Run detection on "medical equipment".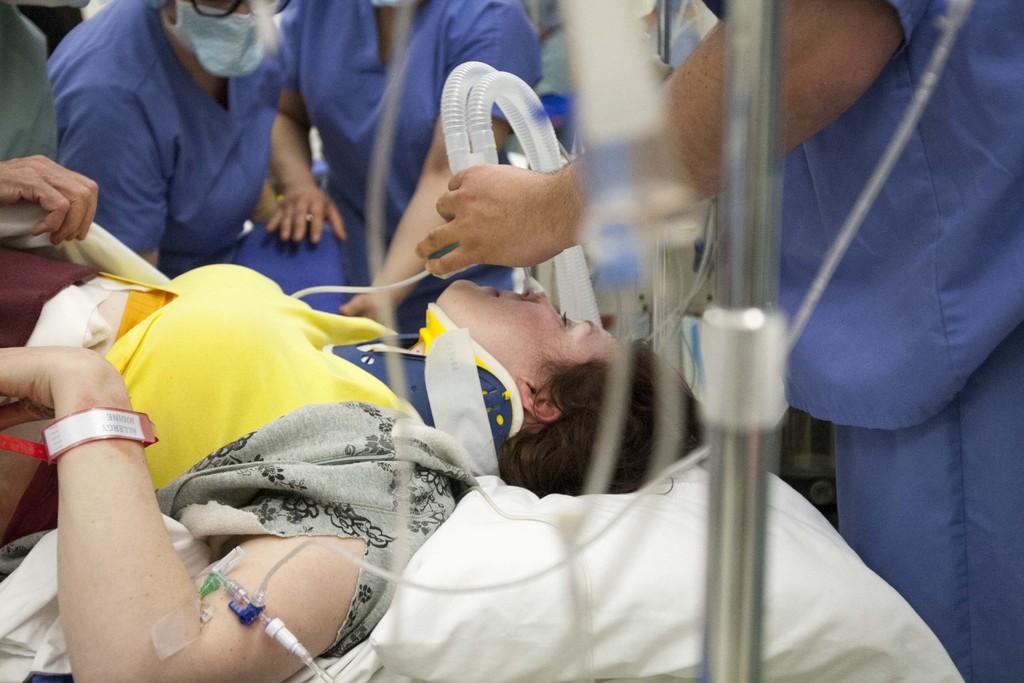
Result: (685,0,788,682).
